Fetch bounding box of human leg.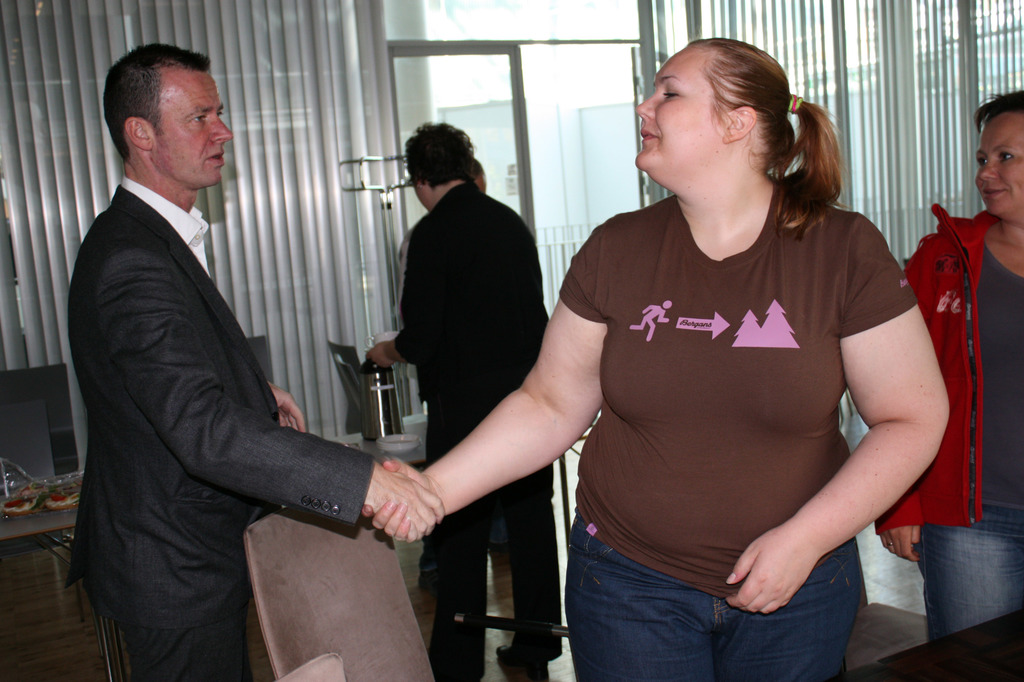
Bbox: 428 496 493 681.
